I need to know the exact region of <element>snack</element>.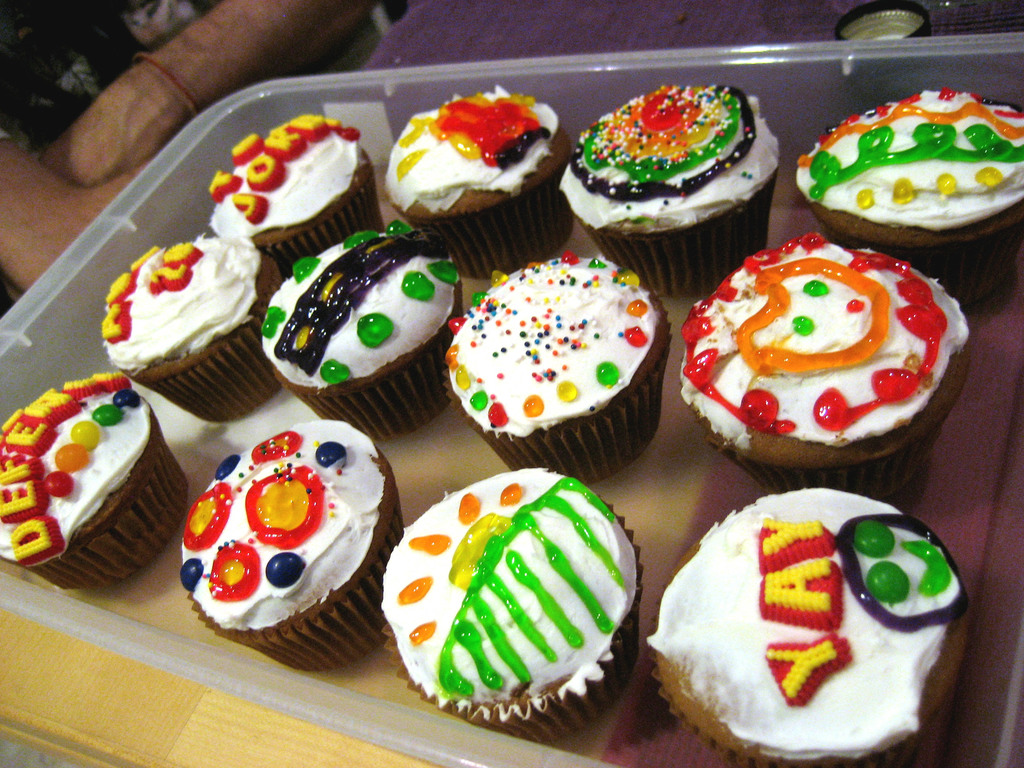
Region: 680 233 975 470.
